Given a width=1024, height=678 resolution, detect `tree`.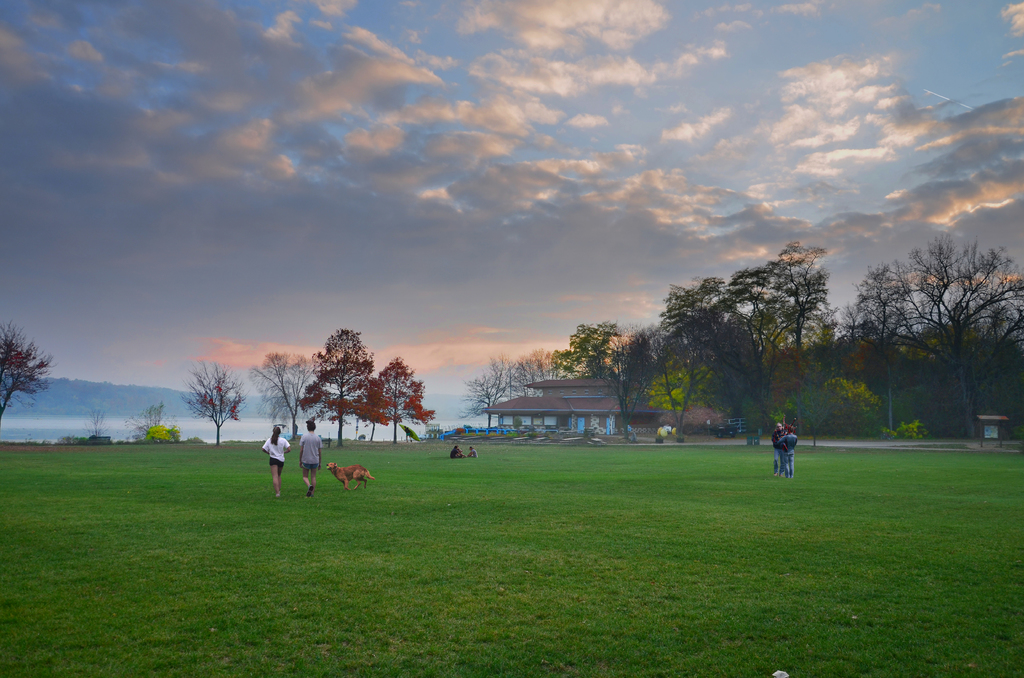
locate(248, 356, 321, 449).
